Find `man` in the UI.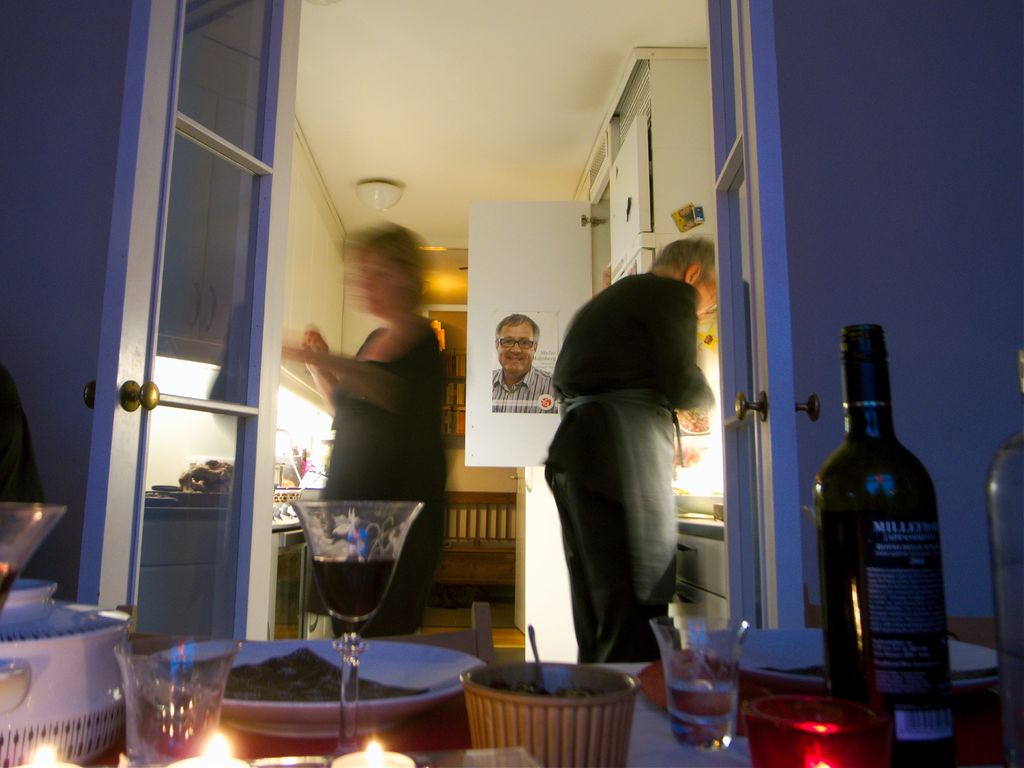
UI element at [547, 234, 717, 659].
